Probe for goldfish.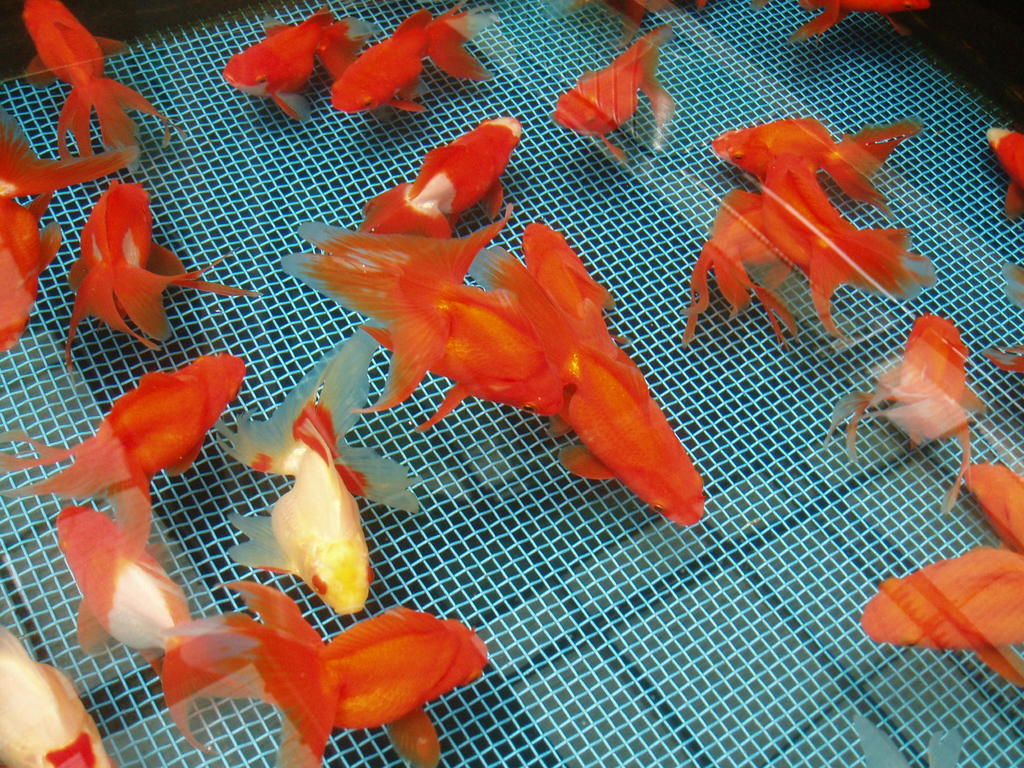
Probe result: BBox(829, 305, 979, 509).
